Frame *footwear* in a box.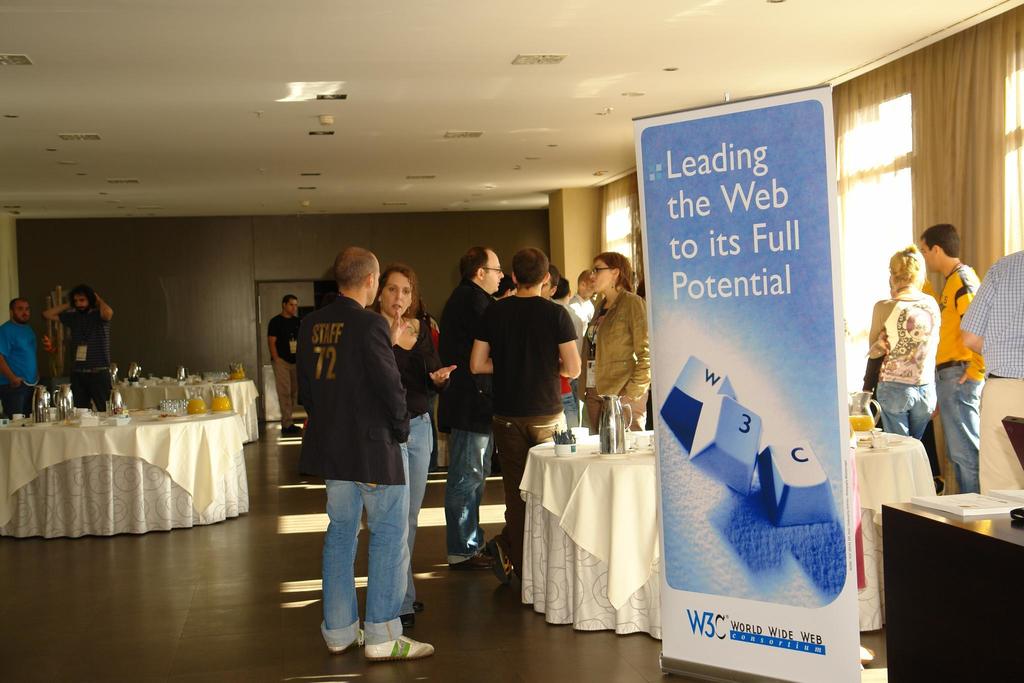
detection(401, 616, 414, 629).
